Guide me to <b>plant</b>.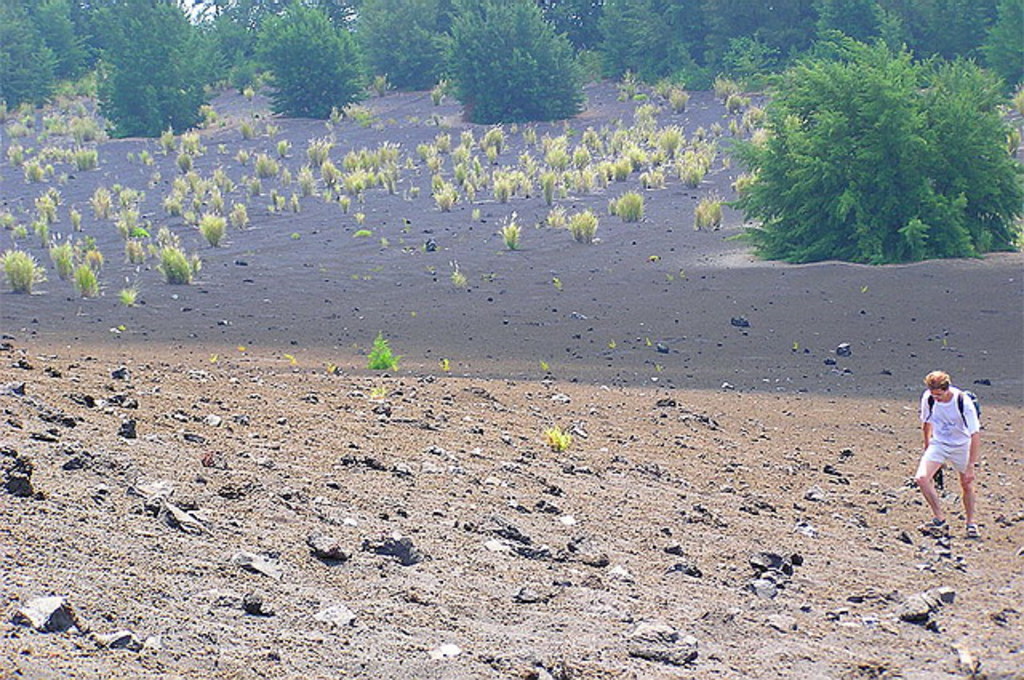
Guidance: bbox=[318, 186, 334, 205].
